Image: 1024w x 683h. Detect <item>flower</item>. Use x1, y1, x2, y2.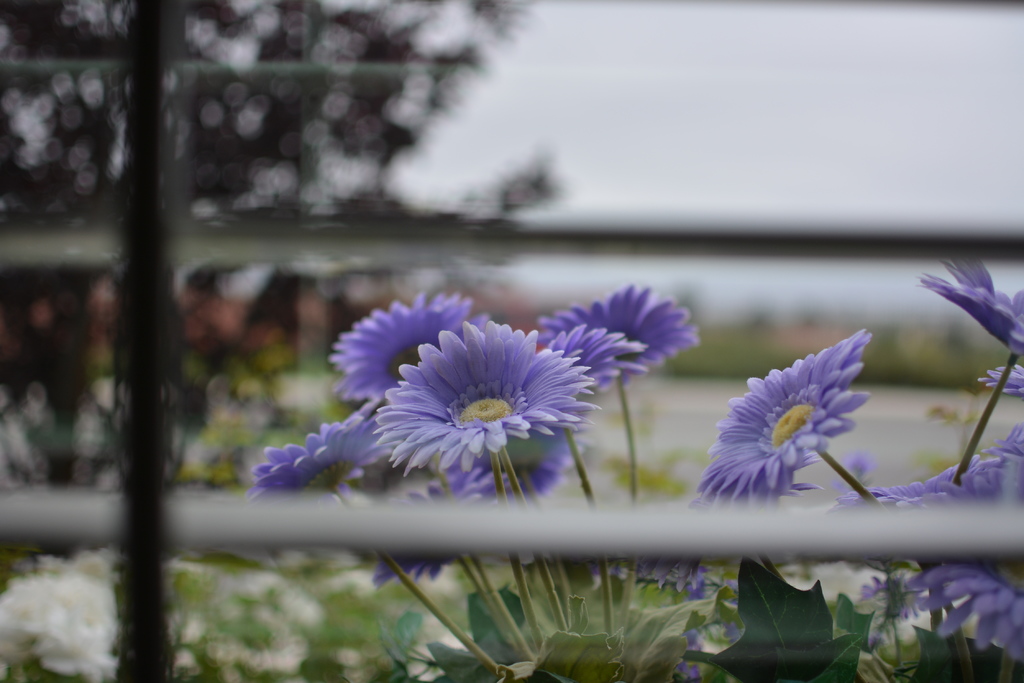
707, 346, 889, 510.
